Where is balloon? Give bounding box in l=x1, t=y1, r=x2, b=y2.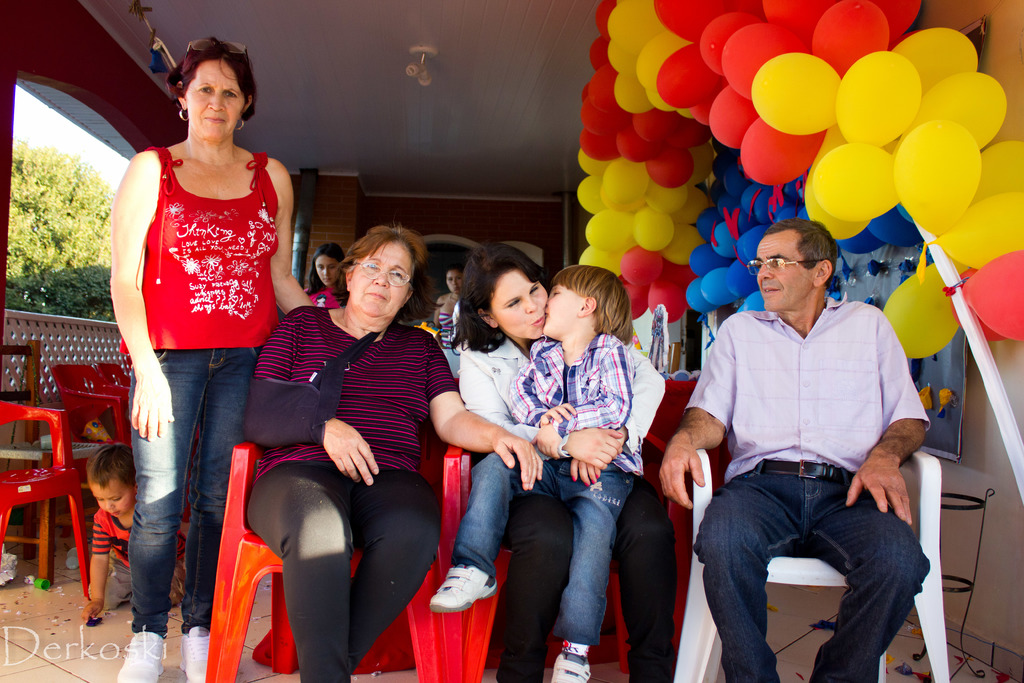
l=632, t=202, r=673, b=251.
